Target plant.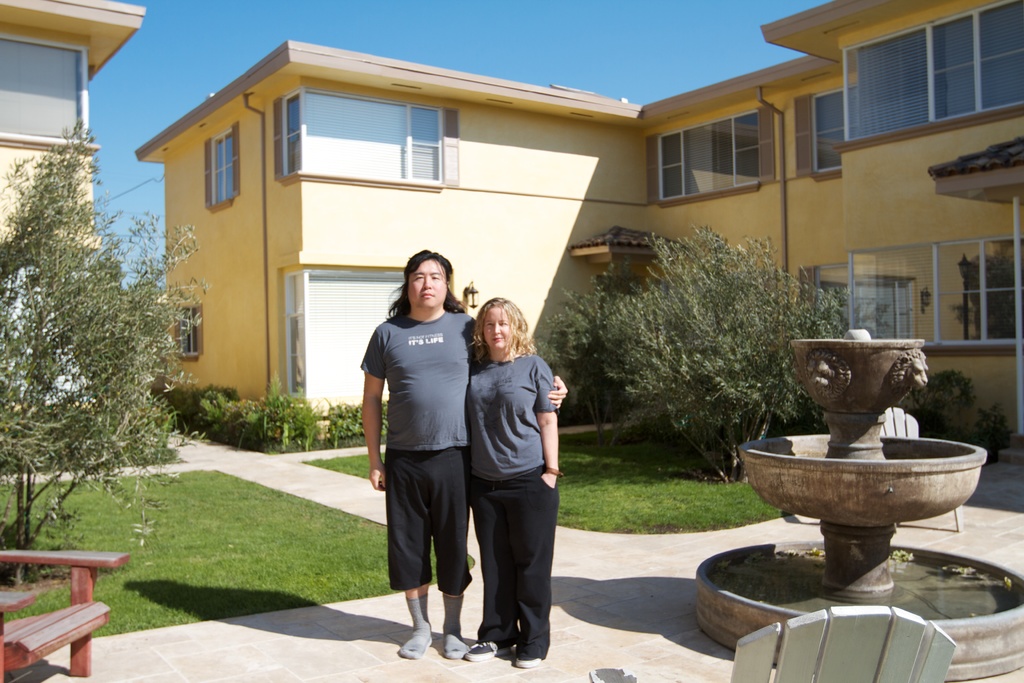
Target region: {"x1": 906, "y1": 366, "x2": 981, "y2": 429}.
